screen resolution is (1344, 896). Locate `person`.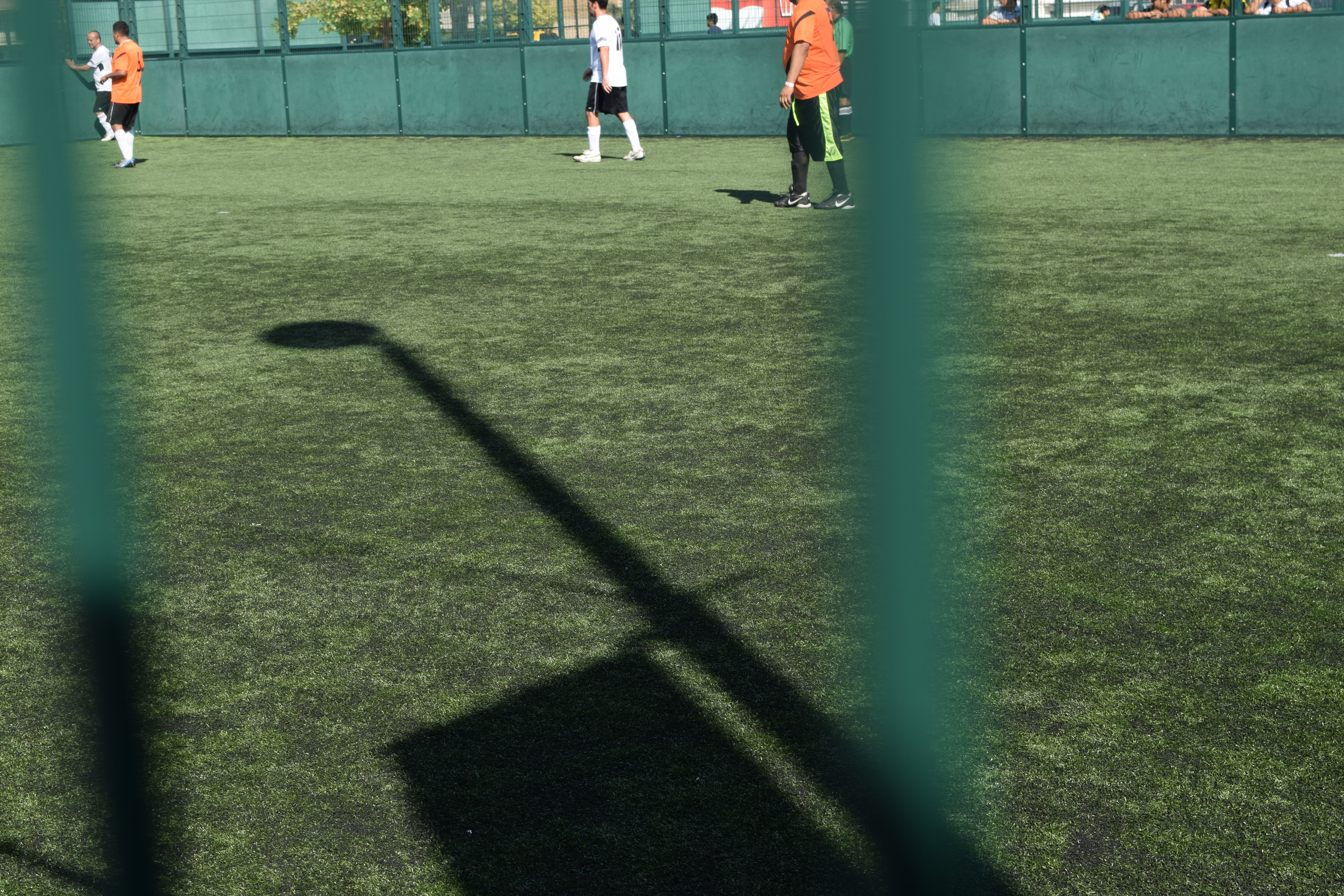
box(128, 0, 145, 35).
